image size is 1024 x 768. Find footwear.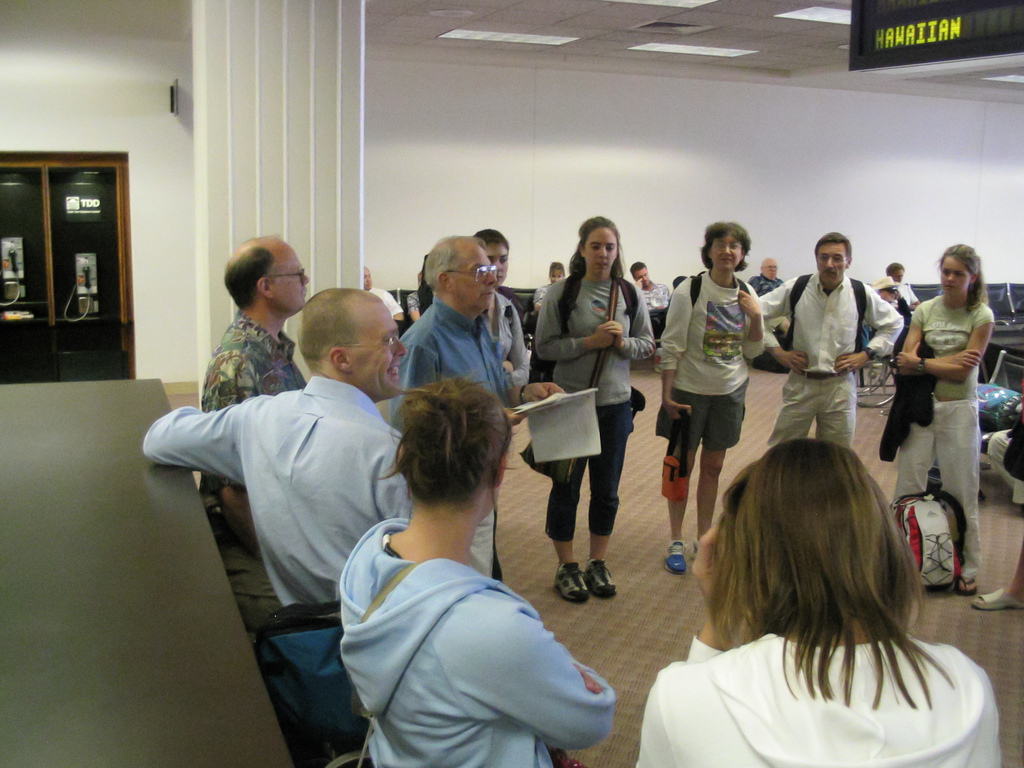
x1=587, y1=558, x2=618, y2=600.
